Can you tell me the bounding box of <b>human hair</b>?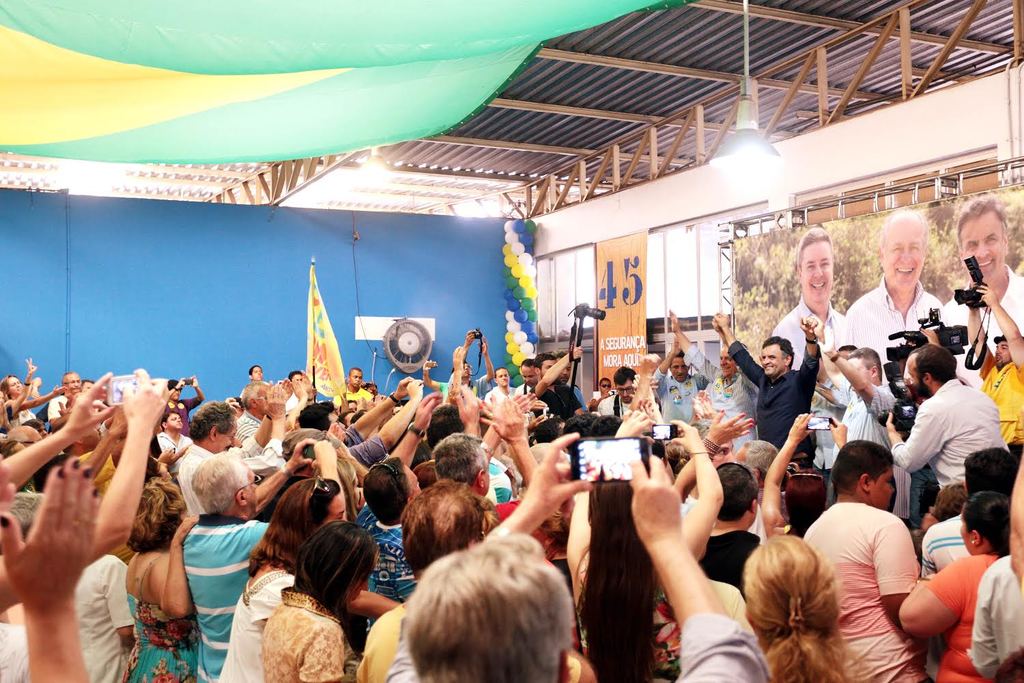
x1=834 y1=431 x2=903 y2=492.
